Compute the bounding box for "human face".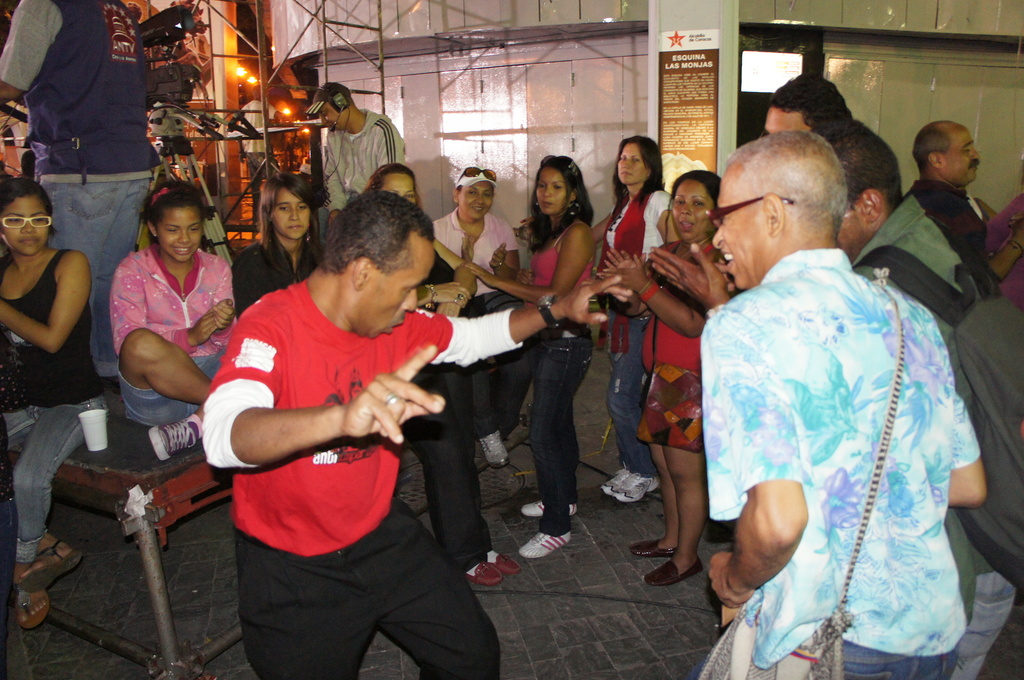
(534, 164, 569, 213).
